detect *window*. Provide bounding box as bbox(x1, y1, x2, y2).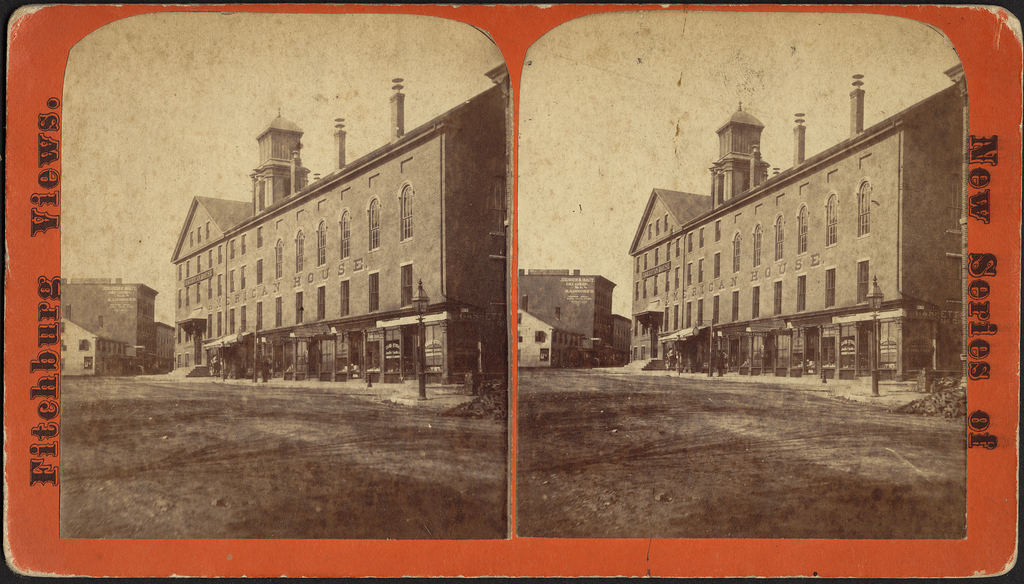
bbox(237, 305, 246, 333).
